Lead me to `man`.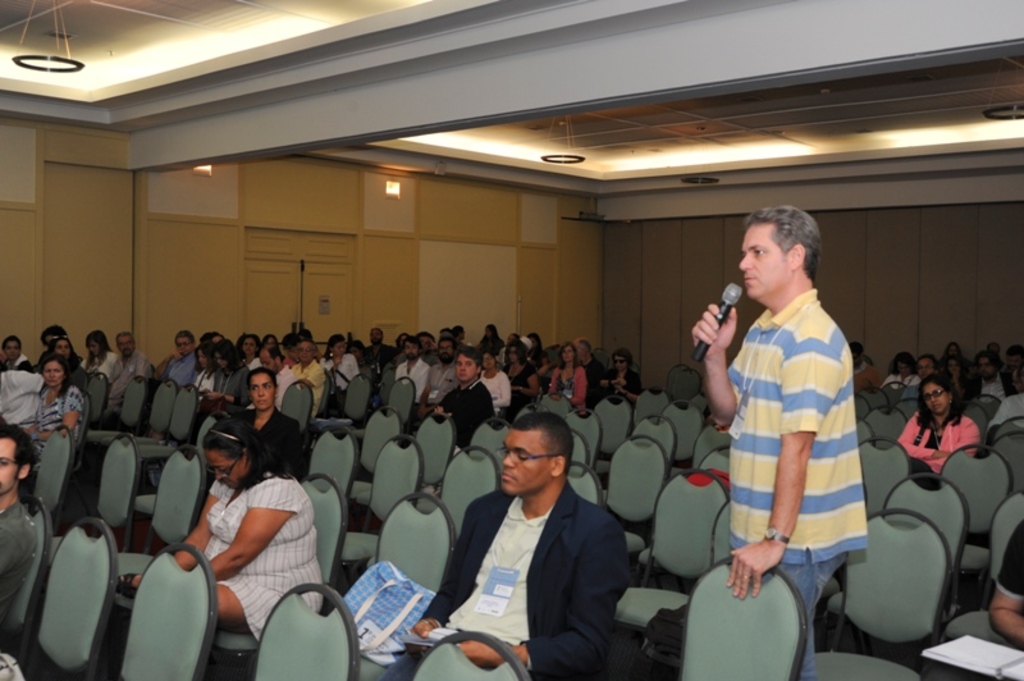
Lead to {"left": 106, "top": 330, "right": 150, "bottom": 406}.
